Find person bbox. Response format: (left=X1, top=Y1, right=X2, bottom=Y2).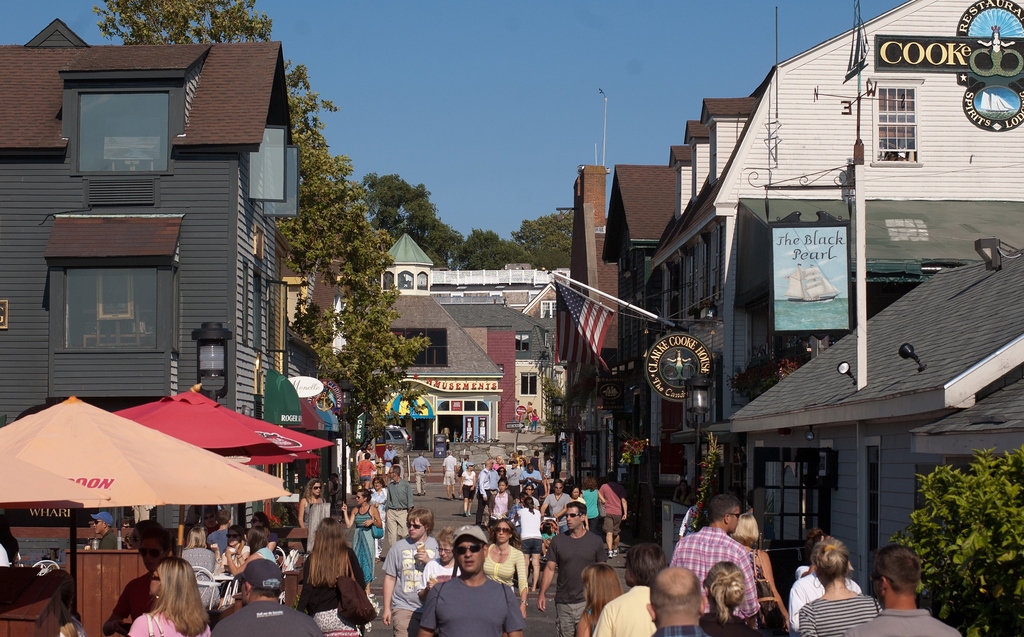
(left=409, top=449, right=429, bottom=496).
